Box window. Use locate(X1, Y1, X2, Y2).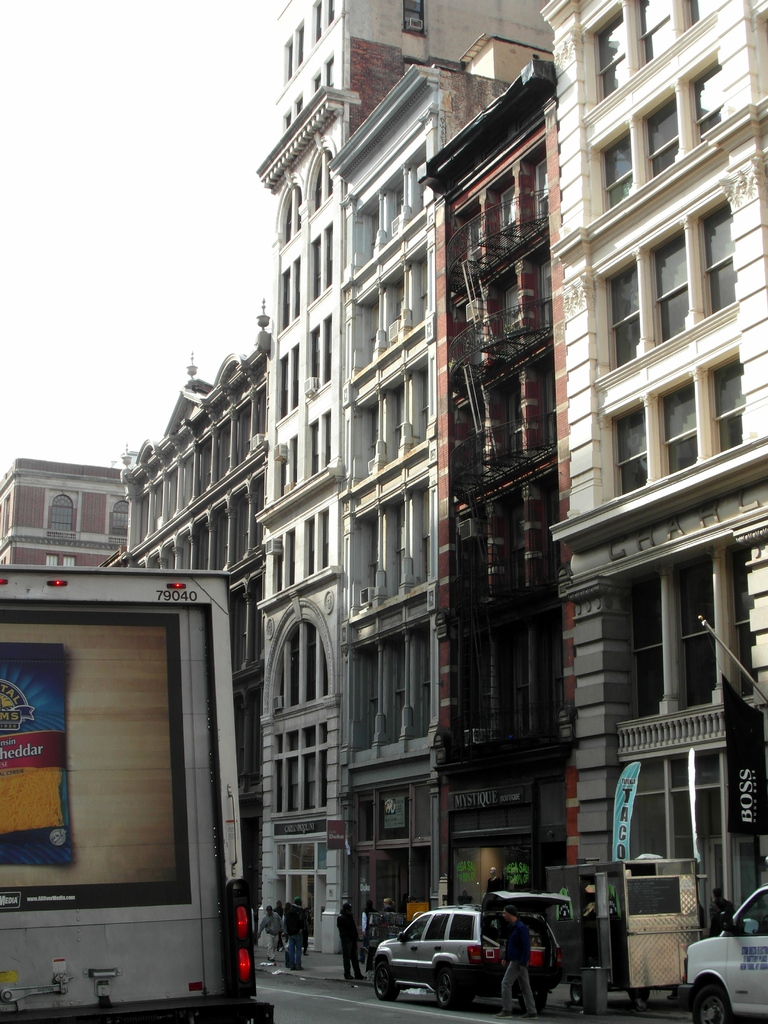
locate(659, 223, 688, 333).
